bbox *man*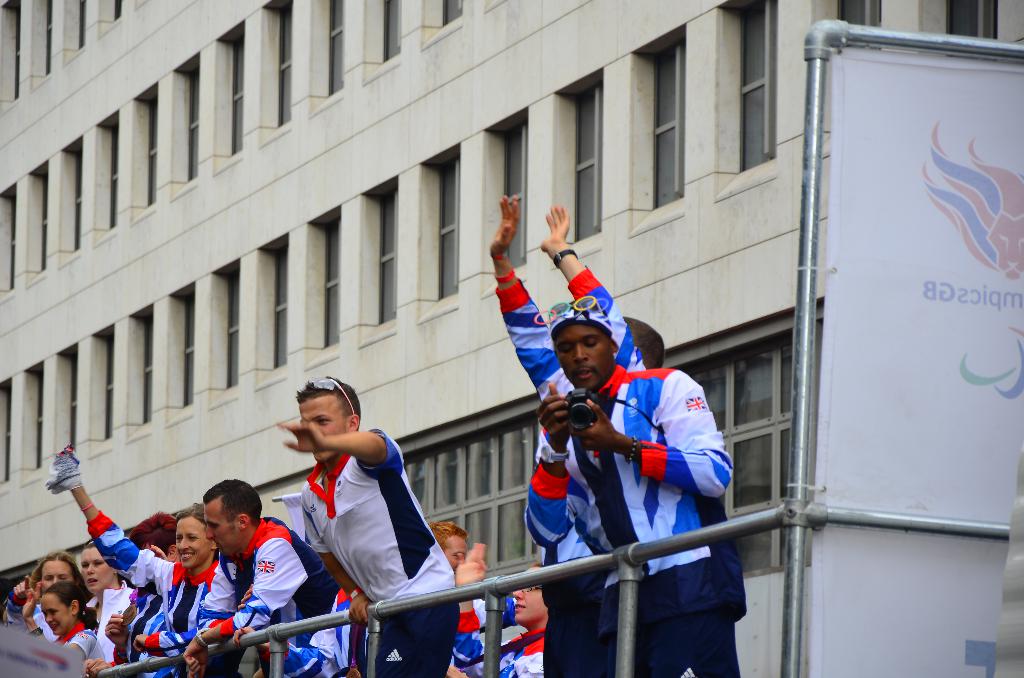
pyautogui.locateOnScreen(10, 549, 92, 643)
